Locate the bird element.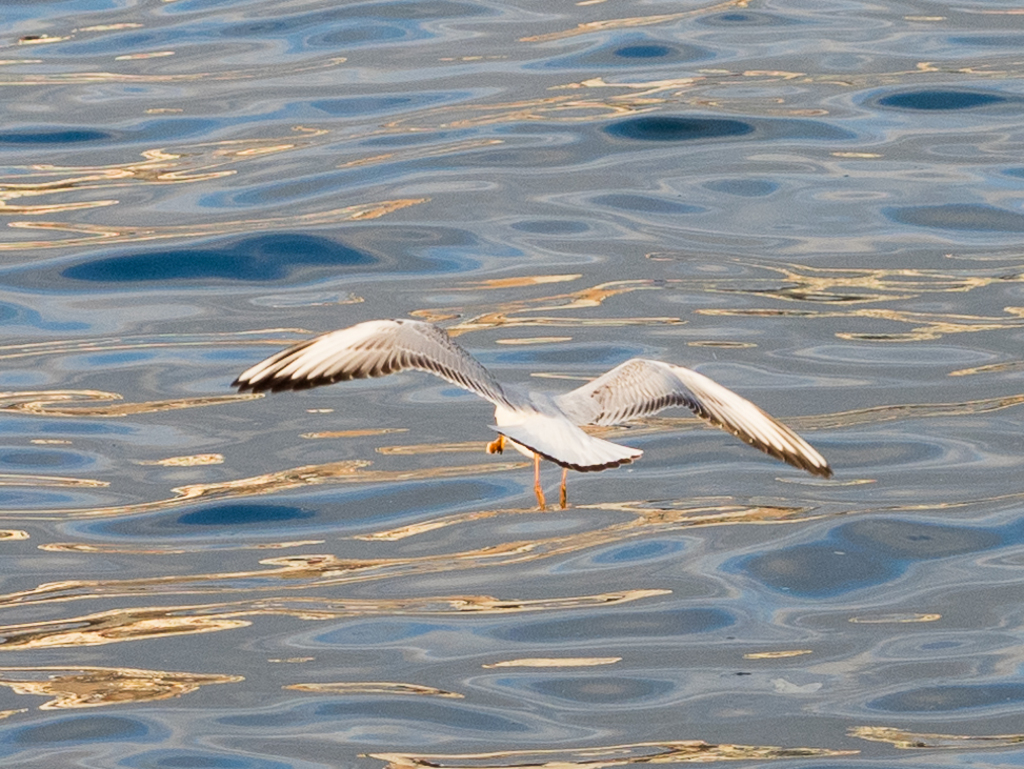
Element bbox: rect(237, 310, 838, 489).
